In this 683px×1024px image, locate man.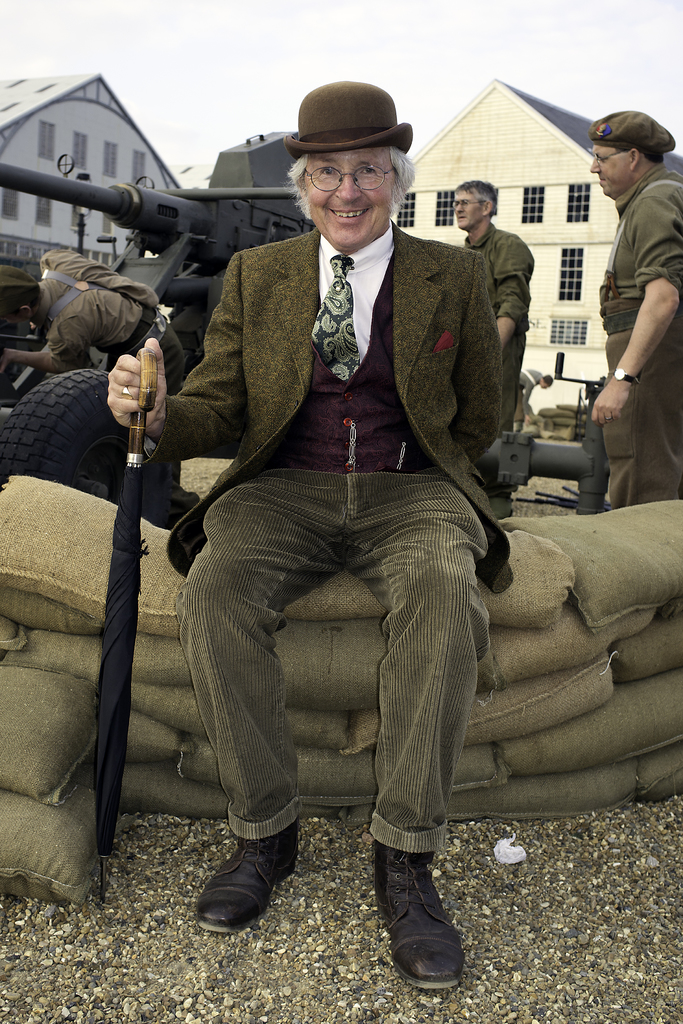
Bounding box: BBox(136, 99, 539, 929).
